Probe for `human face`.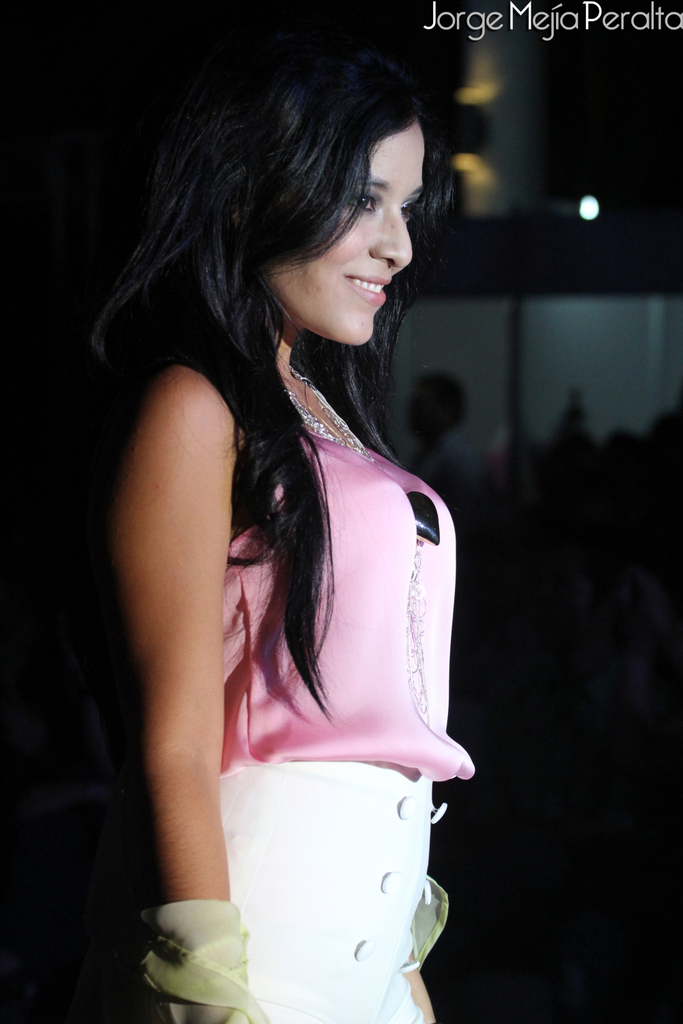
Probe result: l=405, t=384, r=444, b=438.
